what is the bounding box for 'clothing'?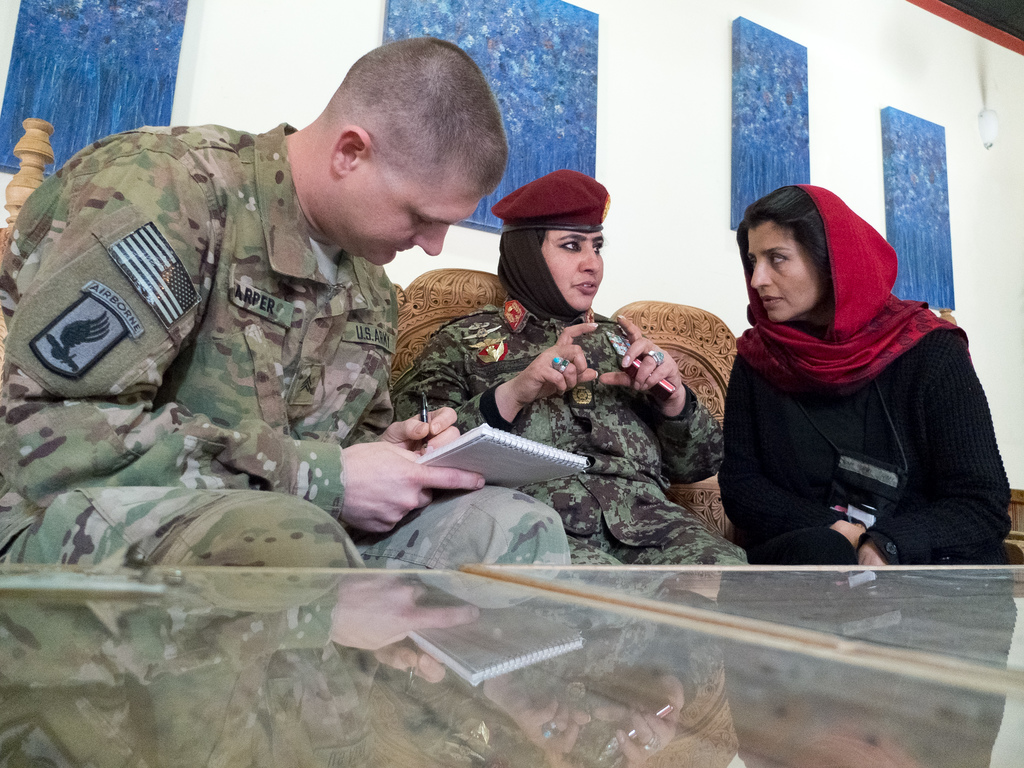
left=714, top=308, right=1009, bottom=562.
